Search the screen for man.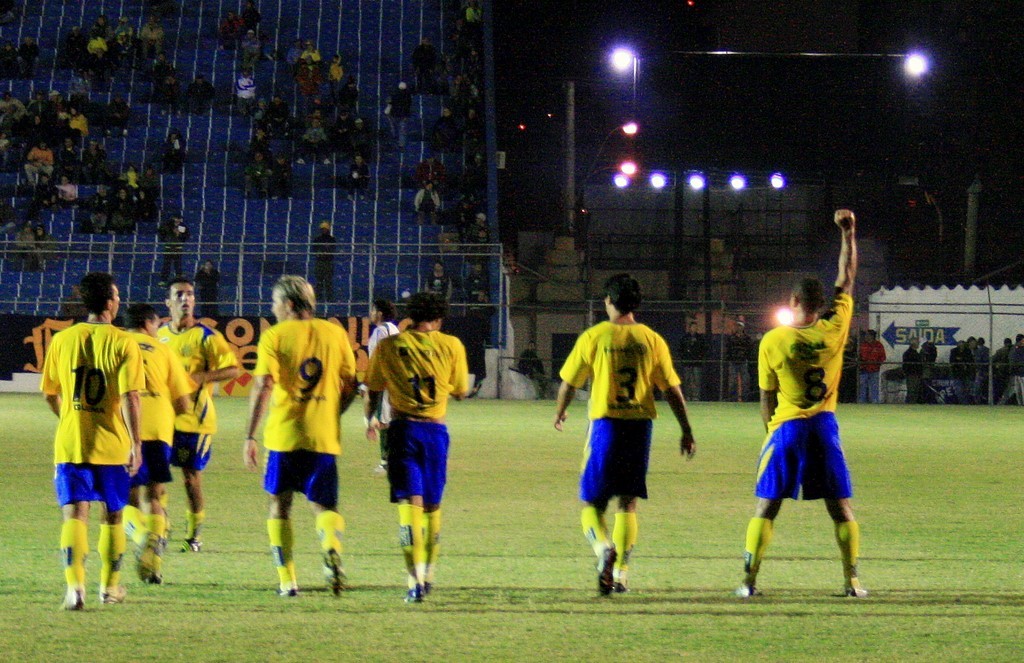
Found at [left=561, top=305, right=699, bottom=587].
